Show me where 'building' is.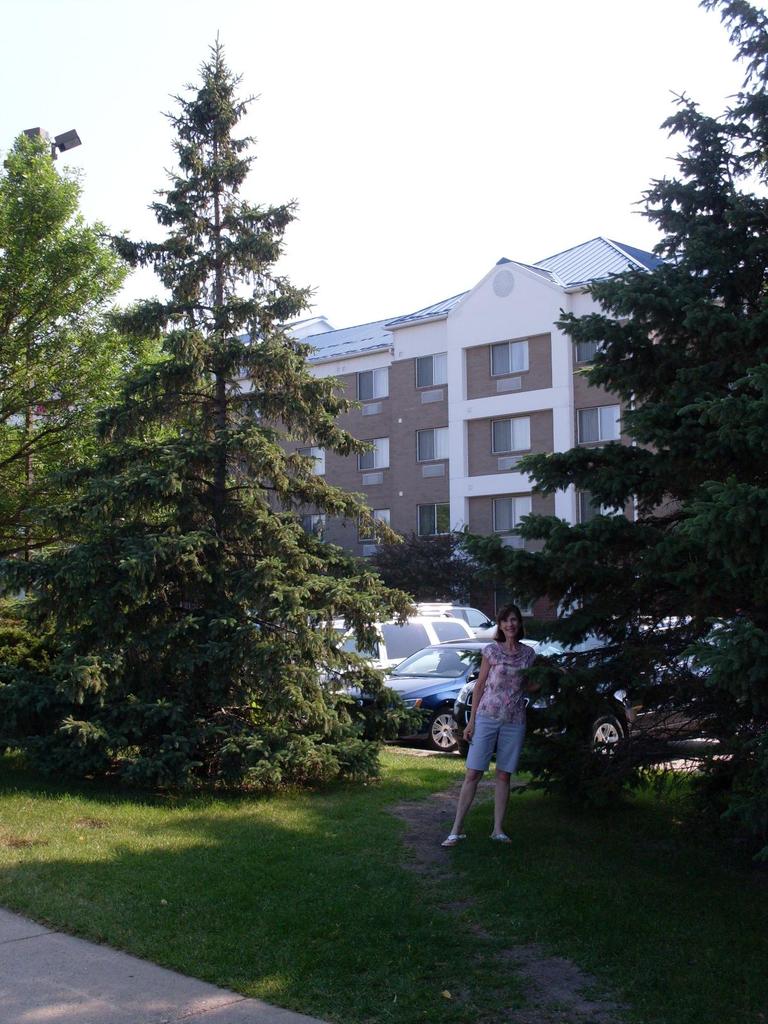
'building' is at bbox=[141, 66, 690, 791].
